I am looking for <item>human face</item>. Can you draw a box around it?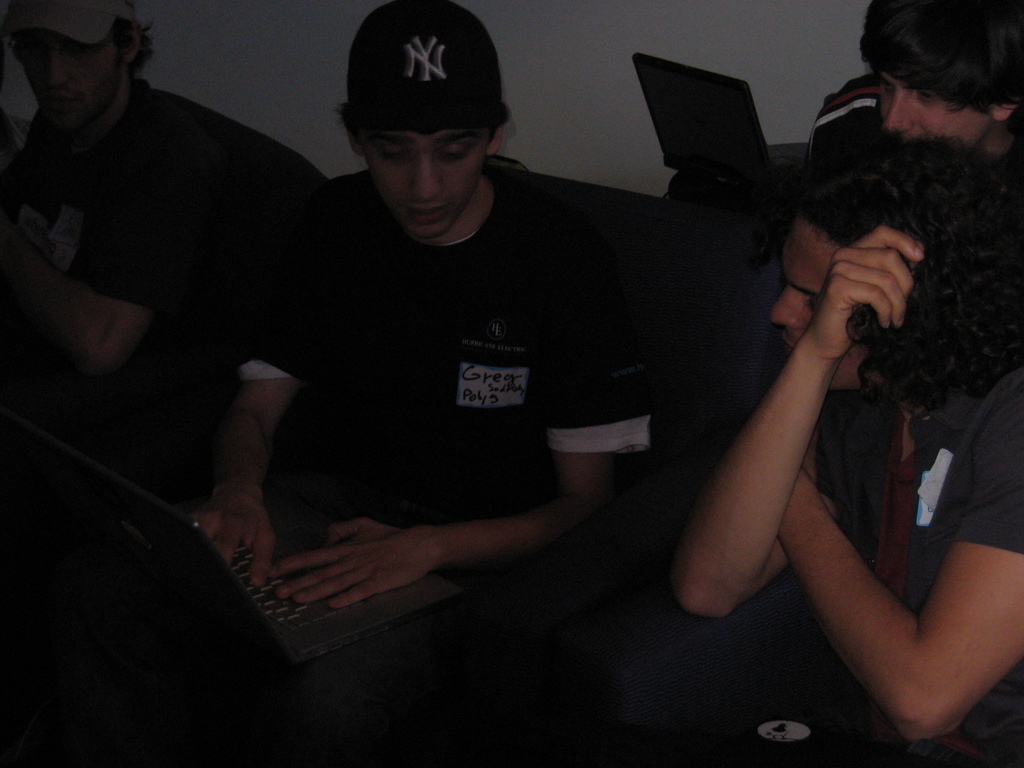
Sure, the bounding box is box=[874, 71, 989, 149].
